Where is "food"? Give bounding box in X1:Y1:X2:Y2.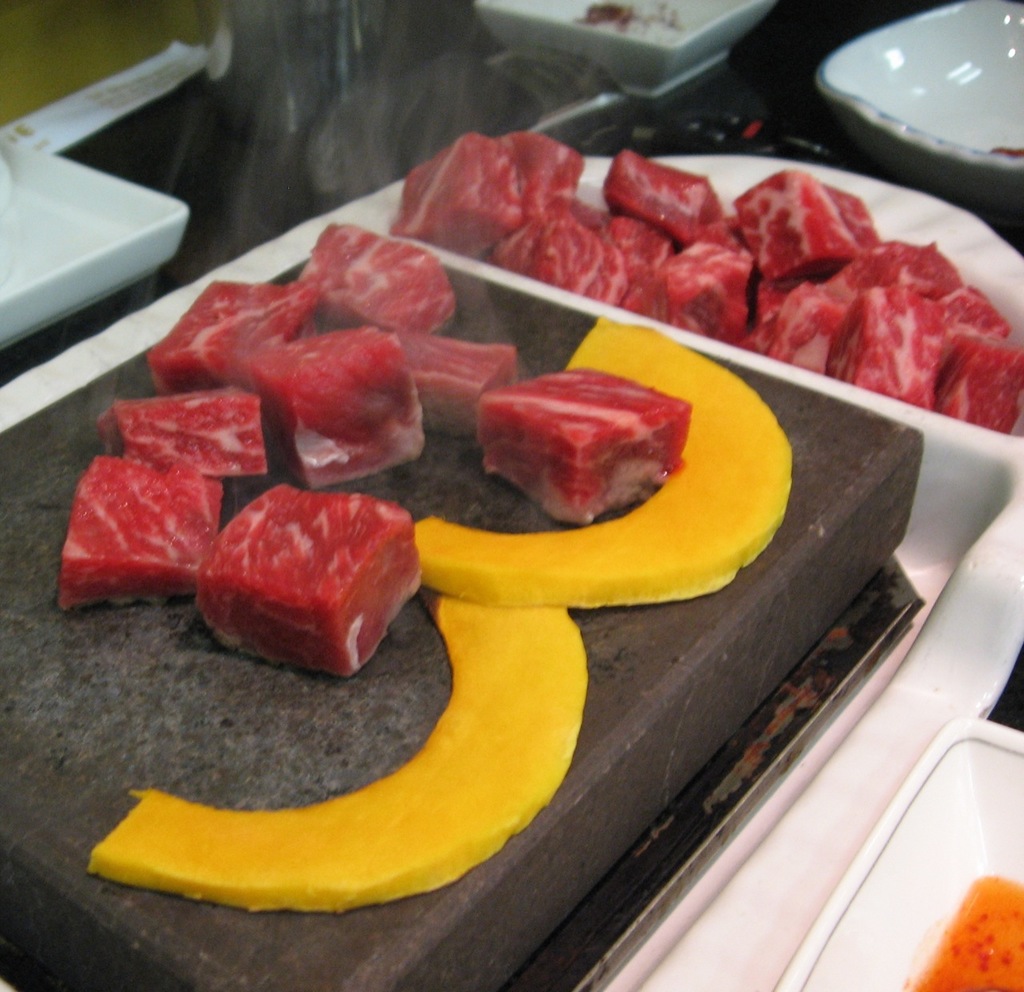
198:478:421:682.
